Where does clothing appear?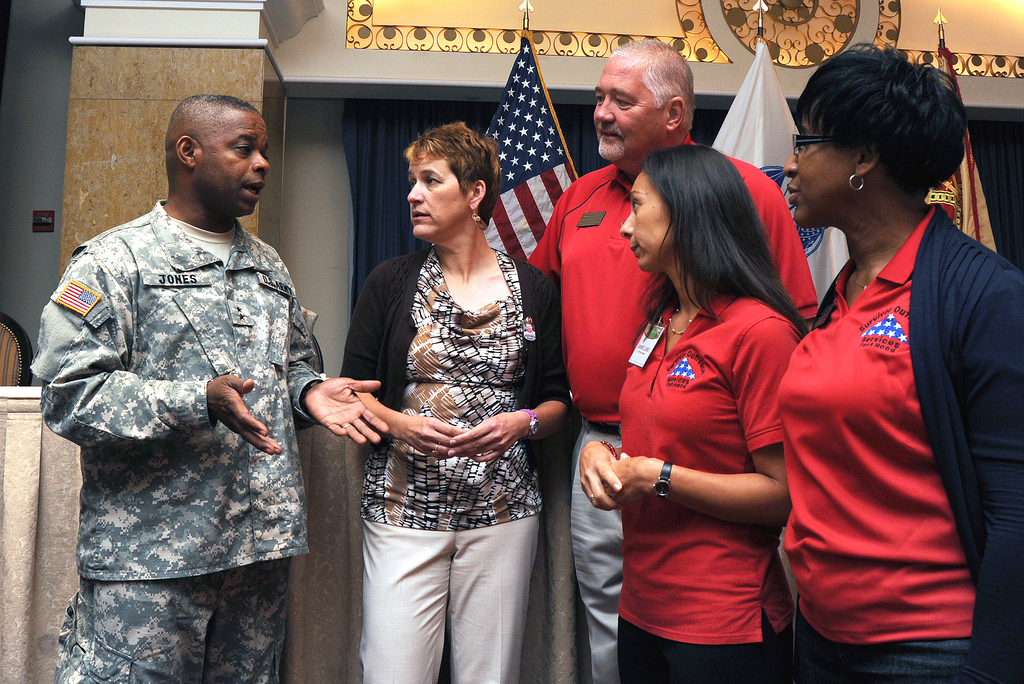
Appears at l=782, t=145, r=1000, b=661.
